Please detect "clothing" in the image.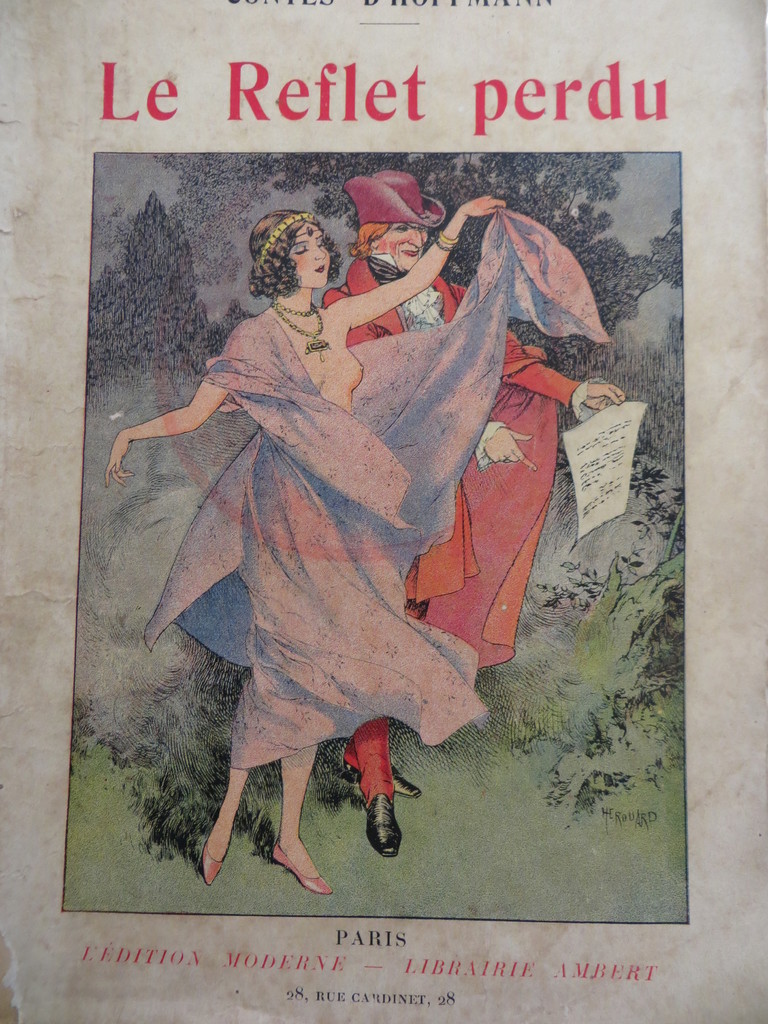
322, 254, 581, 806.
